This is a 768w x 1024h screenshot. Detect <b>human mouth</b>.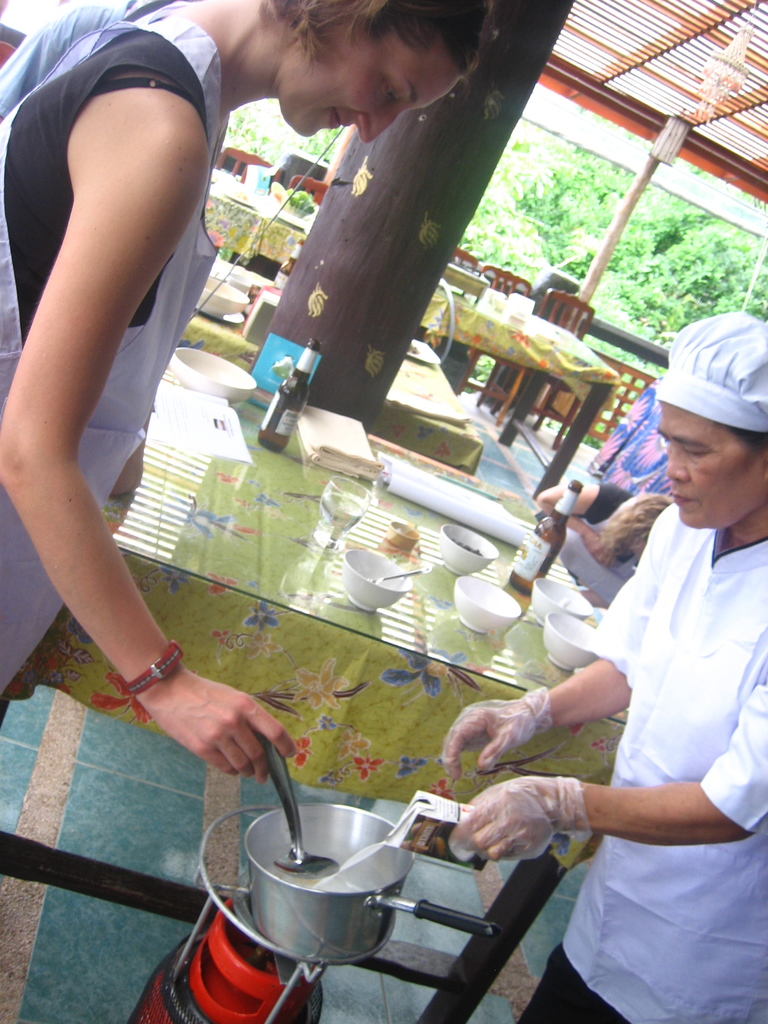
<region>673, 492, 696, 506</region>.
